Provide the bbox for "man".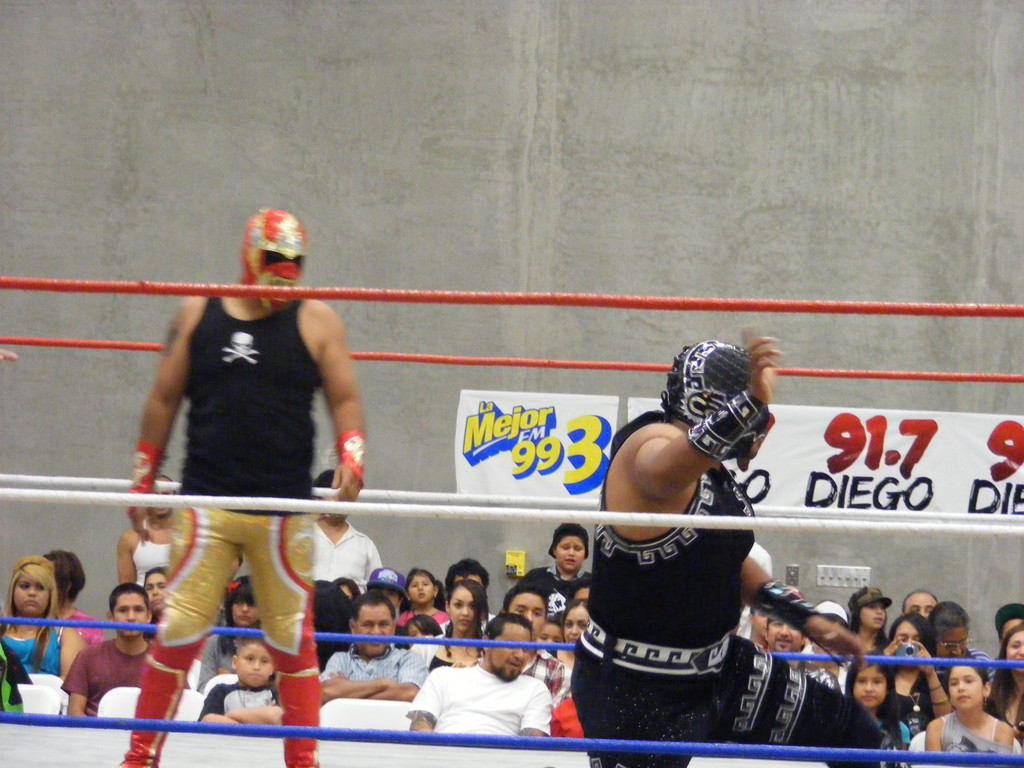
l=399, t=620, r=559, b=748.
